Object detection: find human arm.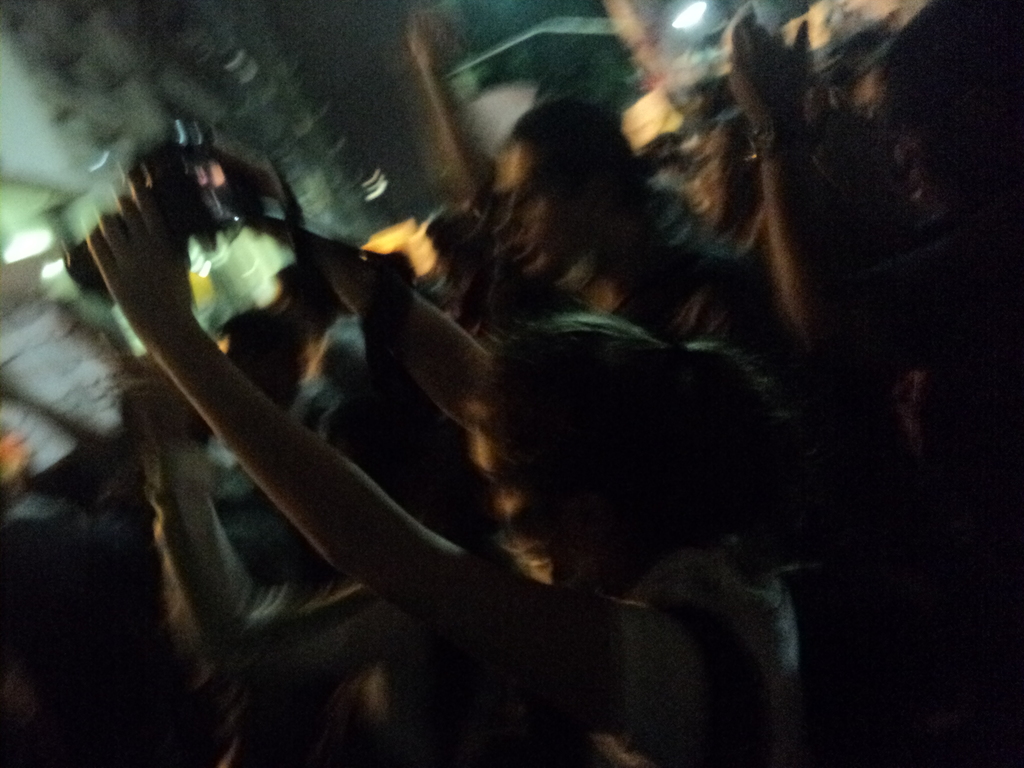
left=124, top=349, right=283, bottom=656.
